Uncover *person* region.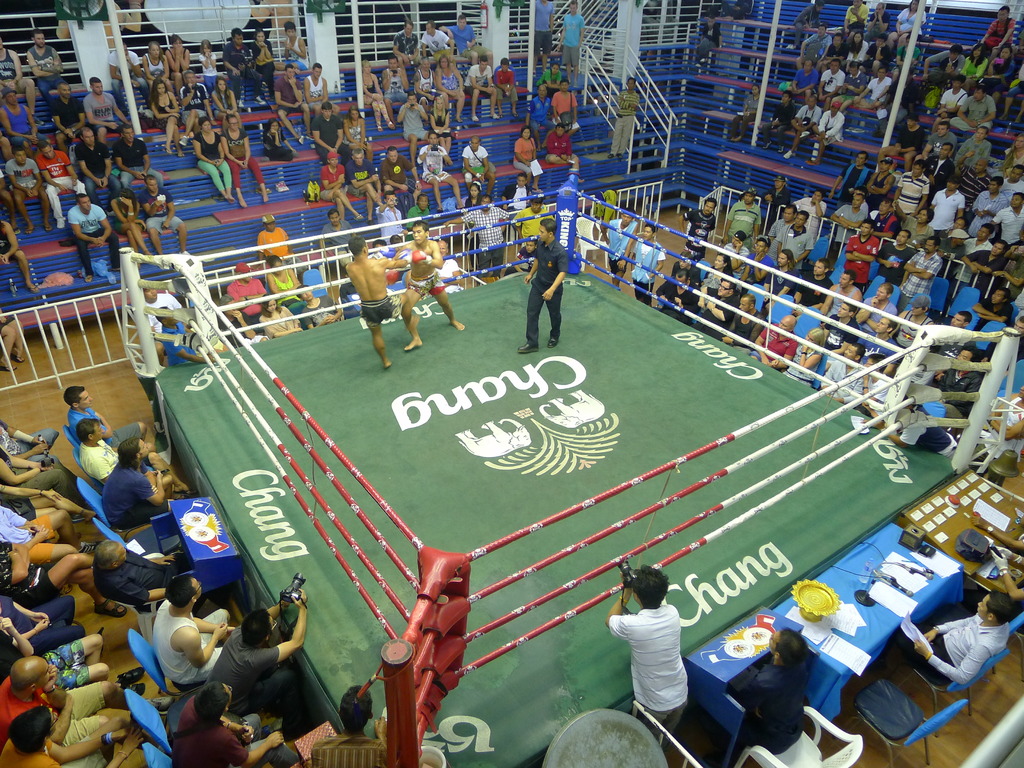
Uncovered: <box>864,284,902,332</box>.
